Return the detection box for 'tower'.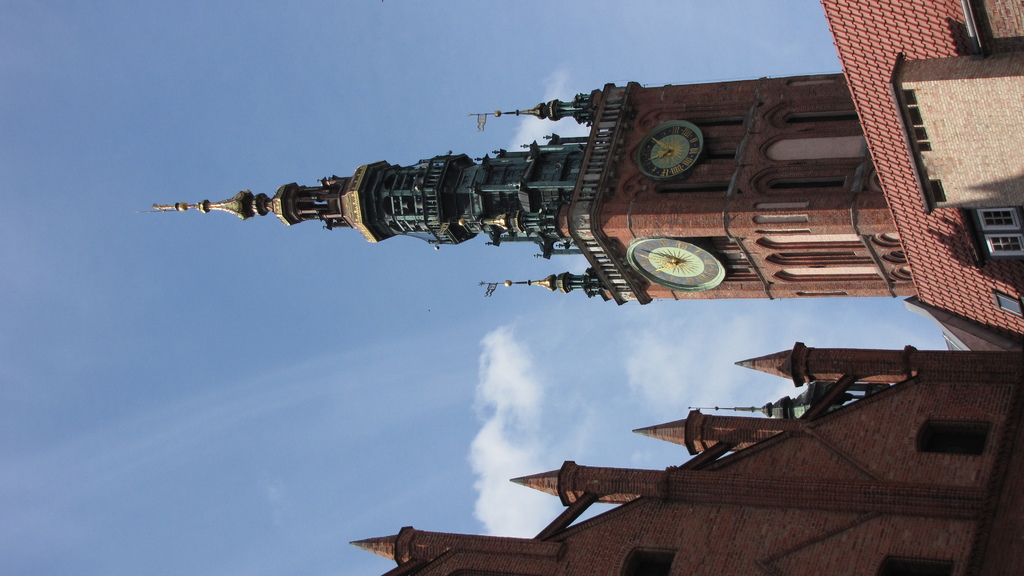
(348,343,1023,575).
